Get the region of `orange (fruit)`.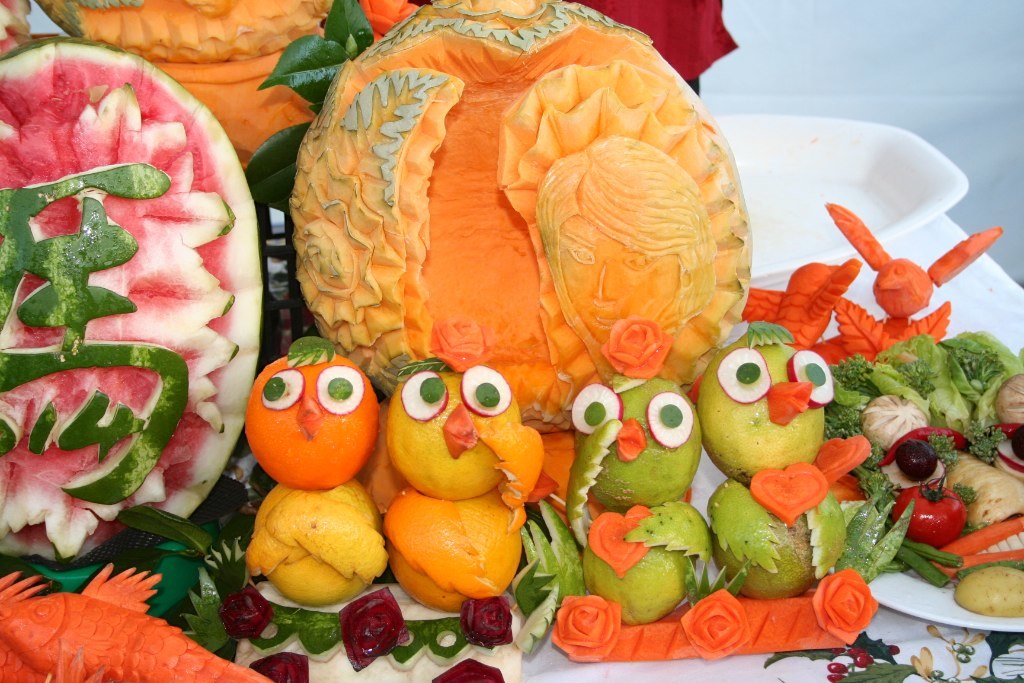
detection(245, 351, 380, 489).
